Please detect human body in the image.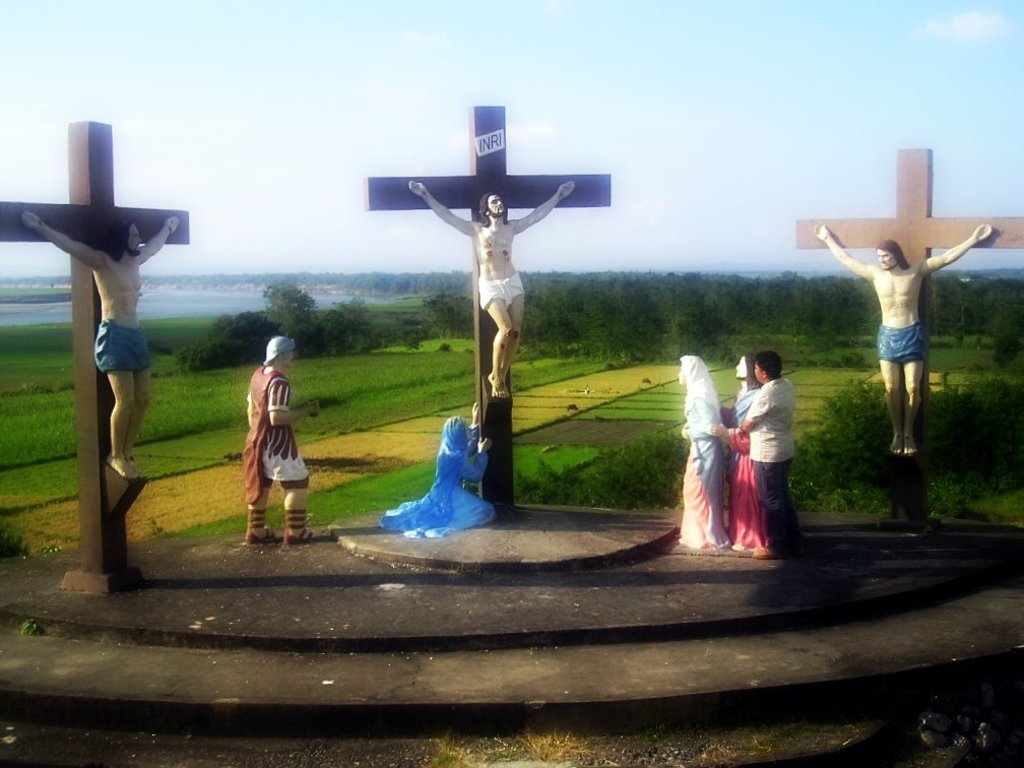
l=712, t=351, r=758, b=545.
